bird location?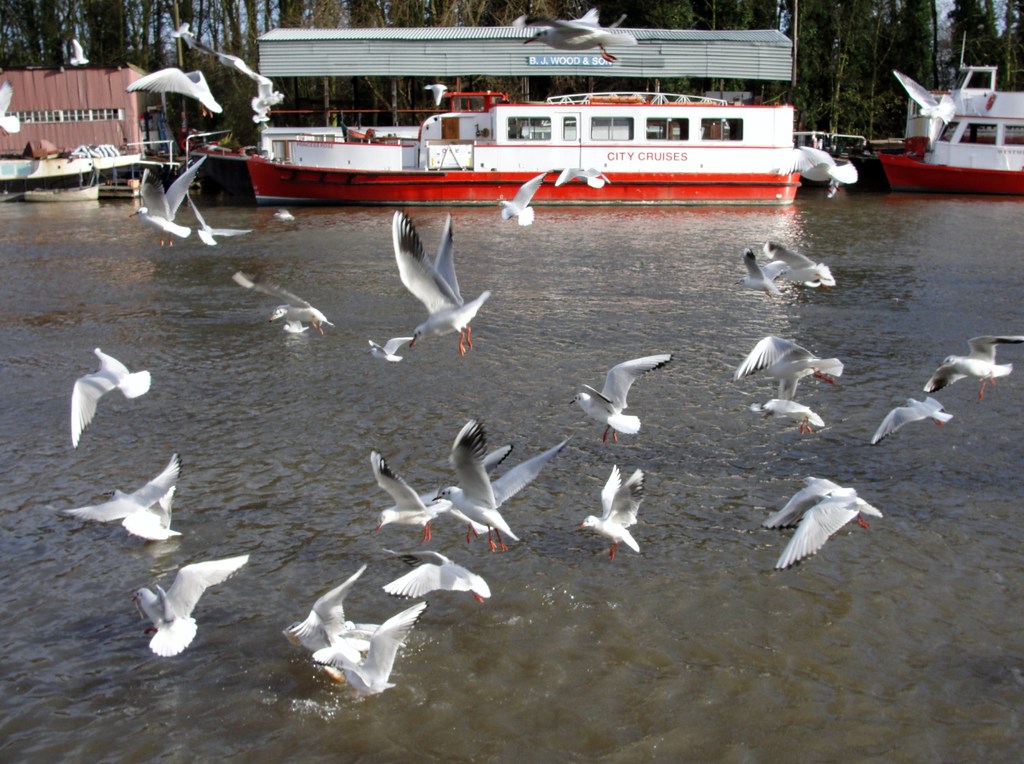
region(552, 166, 610, 191)
